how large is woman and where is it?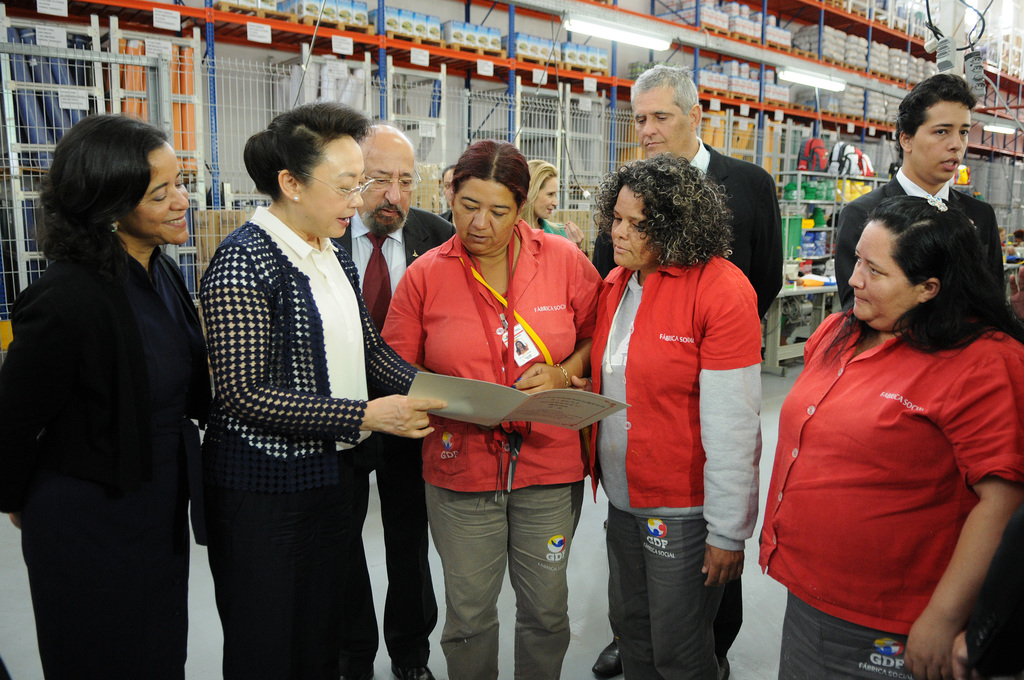
Bounding box: bbox(194, 109, 447, 679).
